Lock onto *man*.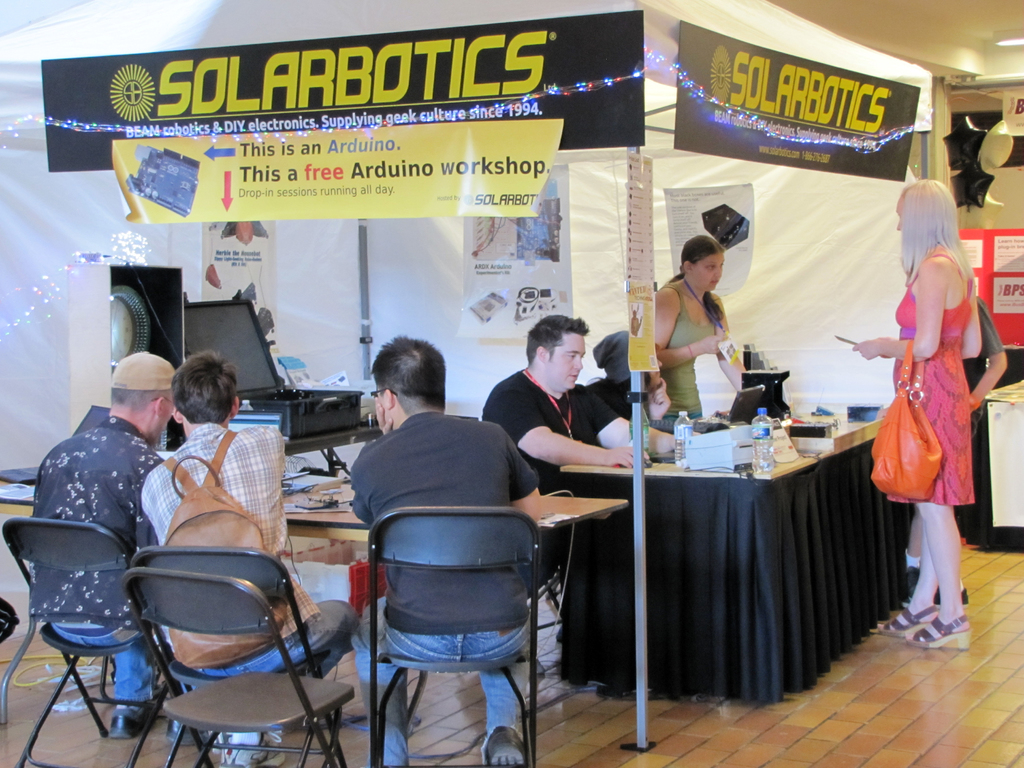
Locked: pyautogui.locateOnScreen(132, 348, 348, 767).
